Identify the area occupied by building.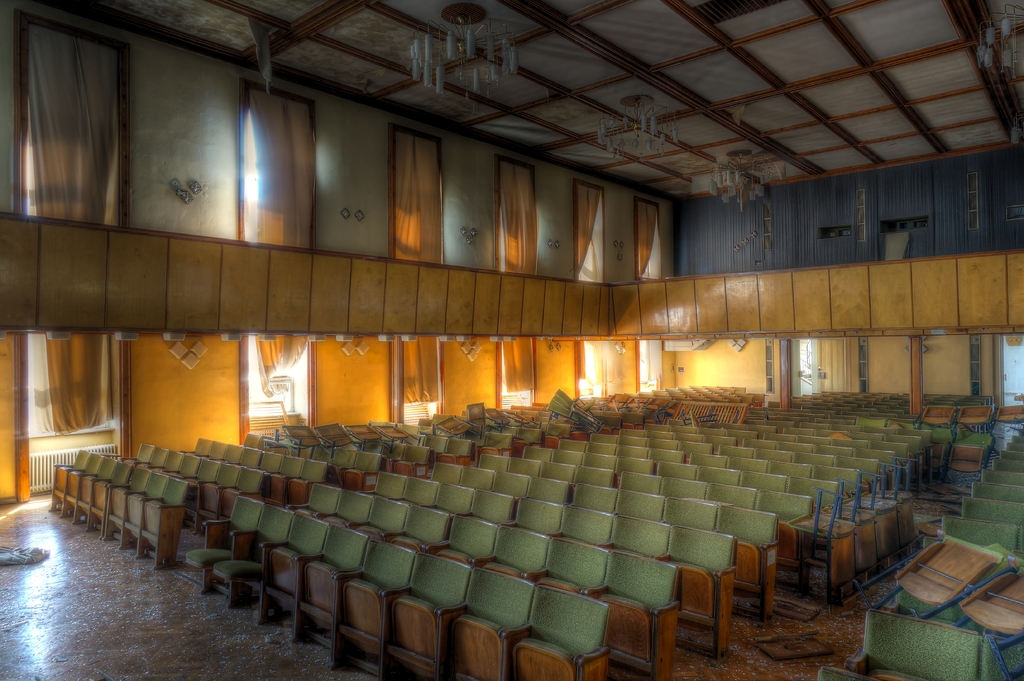
Area: (left=0, top=0, right=1023, bottom=680).
